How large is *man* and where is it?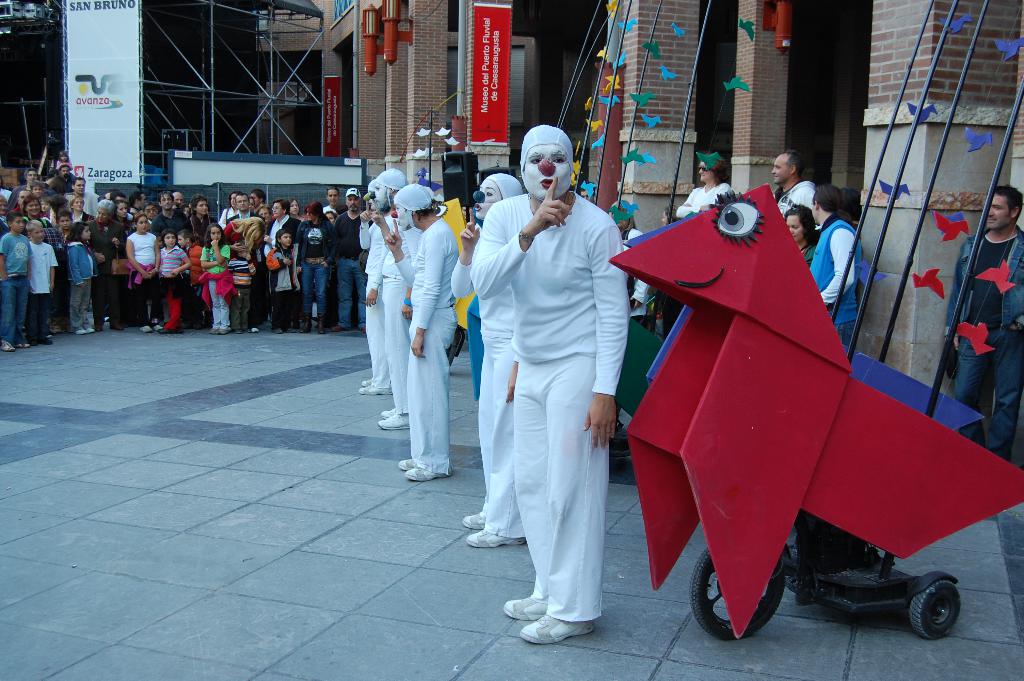
Bounding box: bbox(227, 192, 271, 218).
